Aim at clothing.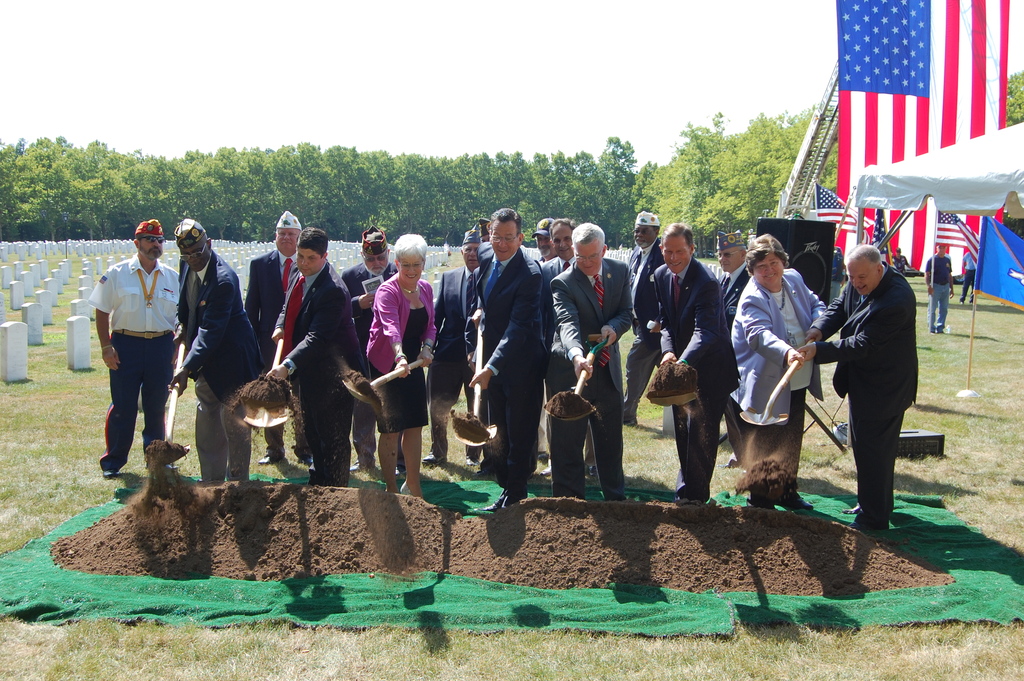
Aimed at {"left": 618, "top": 233, "right": 669, "bottom": 417}.
